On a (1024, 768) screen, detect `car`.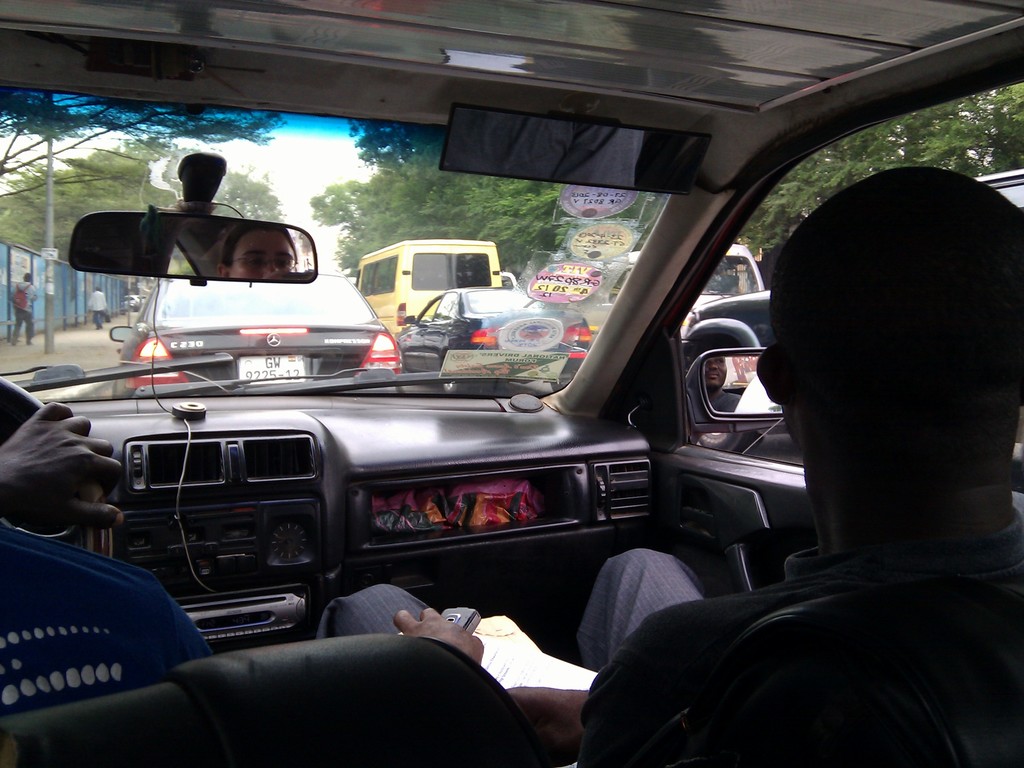
{"x1": 24, "y1": 118, "x2": 991, "y2": 767}.
